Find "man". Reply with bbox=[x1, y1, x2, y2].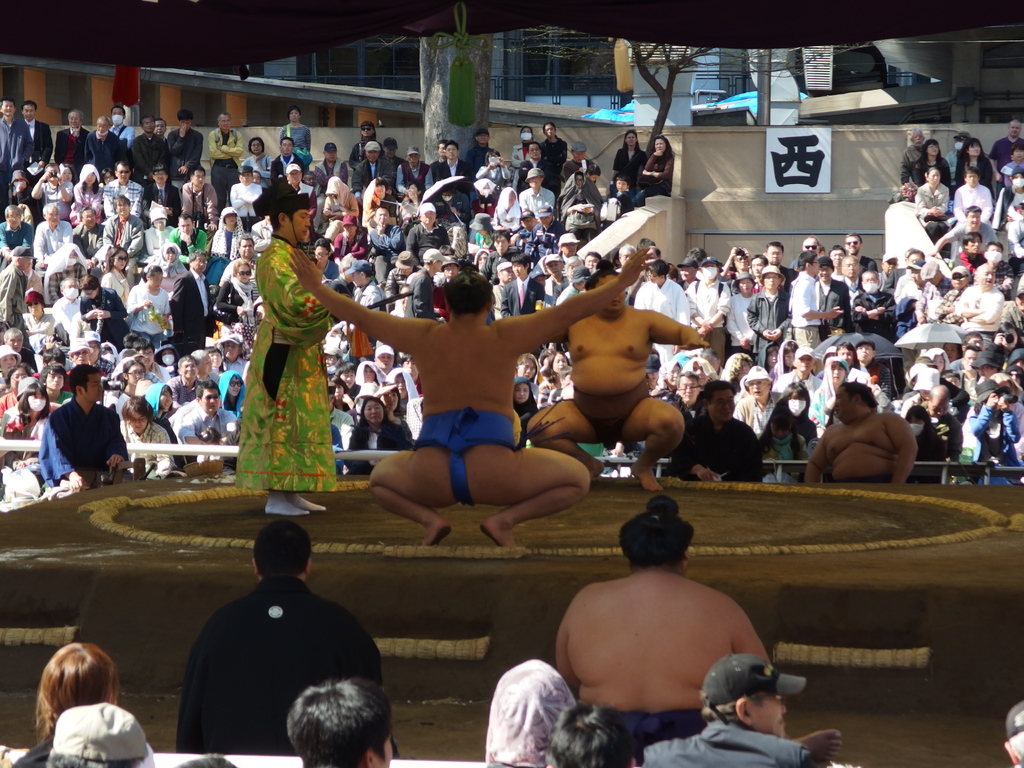
bbox=[58, 106, 90, 173].
